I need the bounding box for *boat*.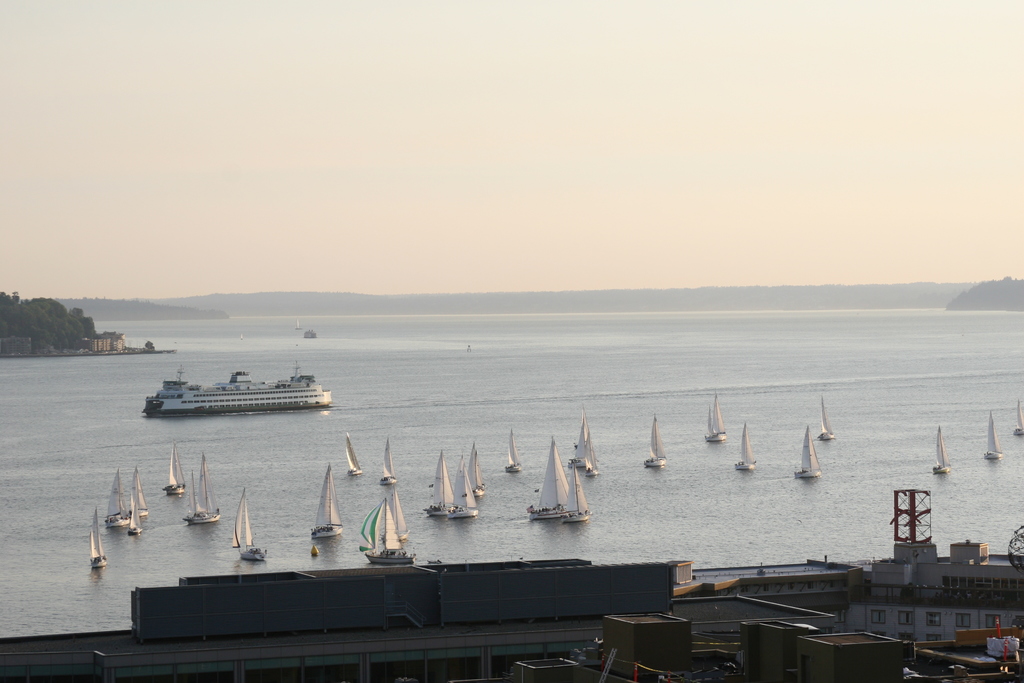
Here it is: box=[504, 429, 521, 472].
